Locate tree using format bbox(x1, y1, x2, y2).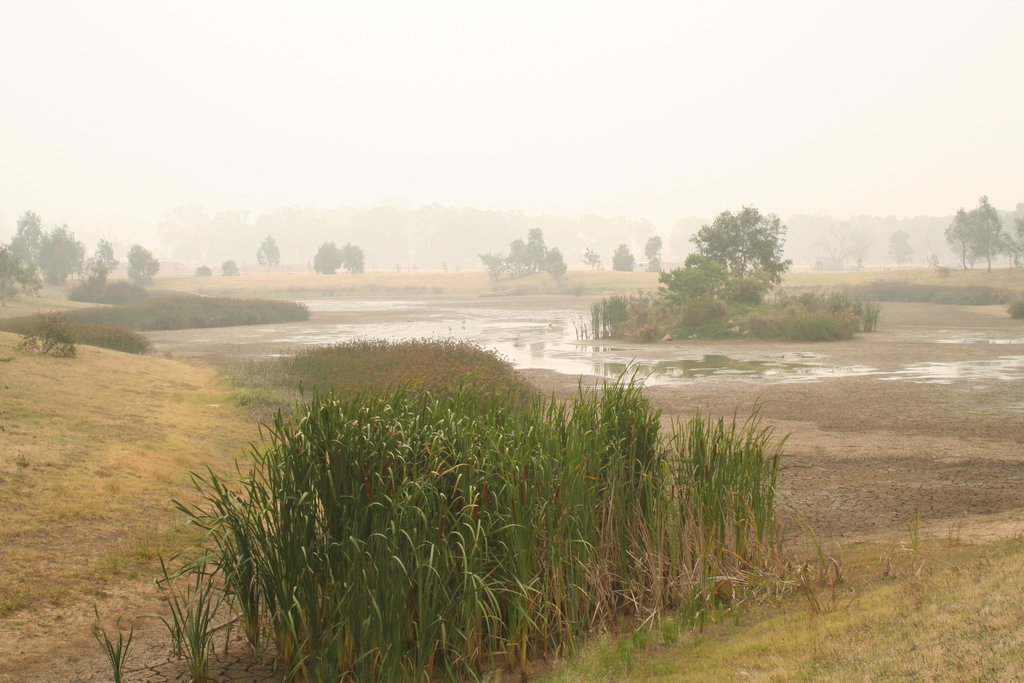
bbox(126, 243, 159, 288).
